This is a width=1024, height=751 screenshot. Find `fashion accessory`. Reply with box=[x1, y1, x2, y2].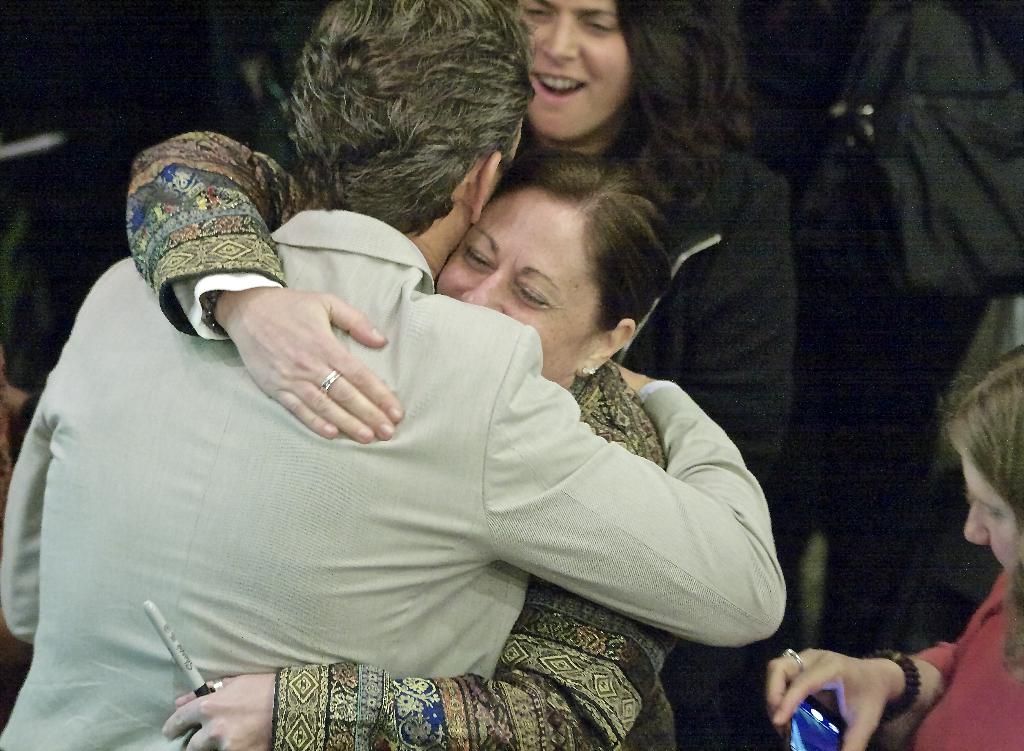
box=[210, 676, 225, 692].
